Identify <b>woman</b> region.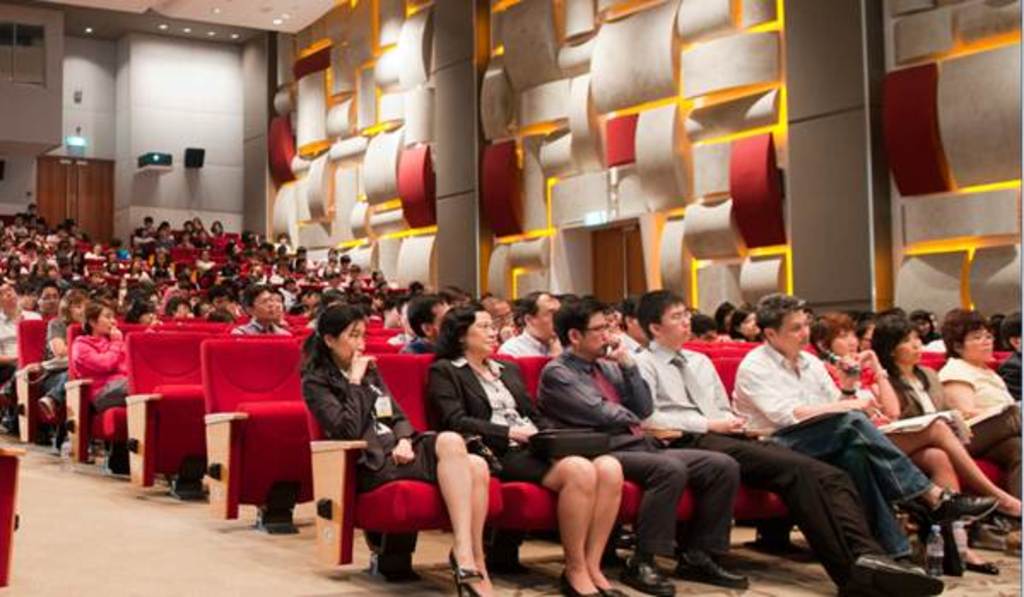
Region: [284,293,383,541].
